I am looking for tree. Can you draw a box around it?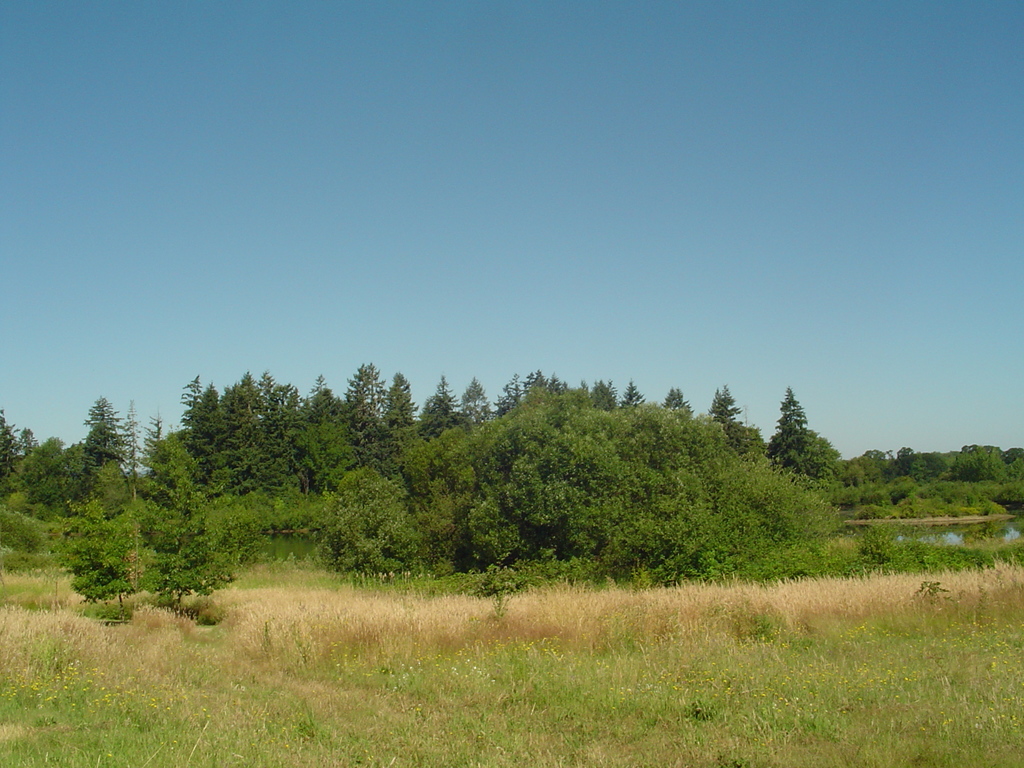
Sure, the bounding box is {"x1": 616, "y1": 368, "x2": 643, "y2": 415}.
